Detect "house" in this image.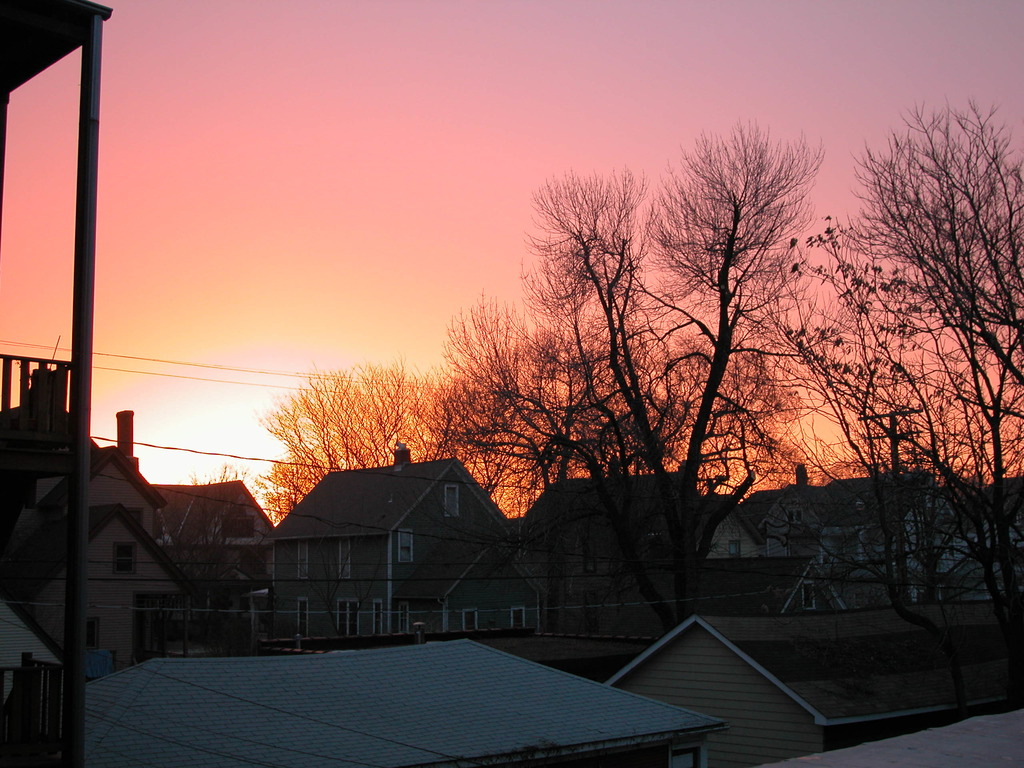
Detection: crop(6, 593, 76, 767).
